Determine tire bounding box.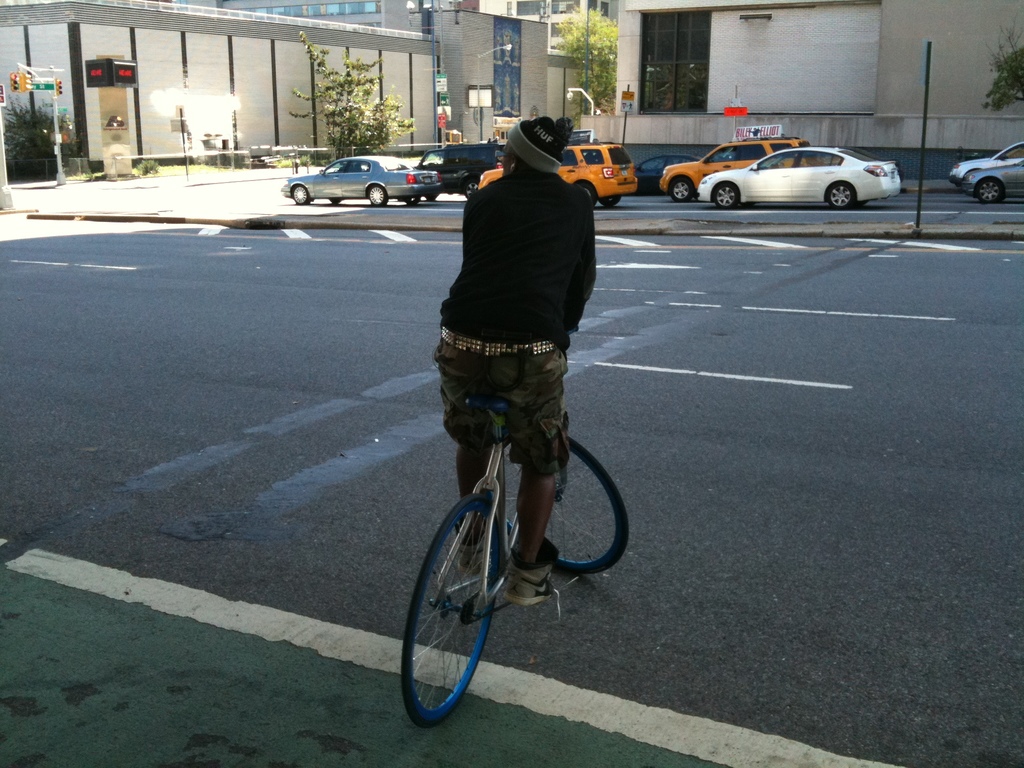
Determined: bbox(577, 183, 593, 202).
